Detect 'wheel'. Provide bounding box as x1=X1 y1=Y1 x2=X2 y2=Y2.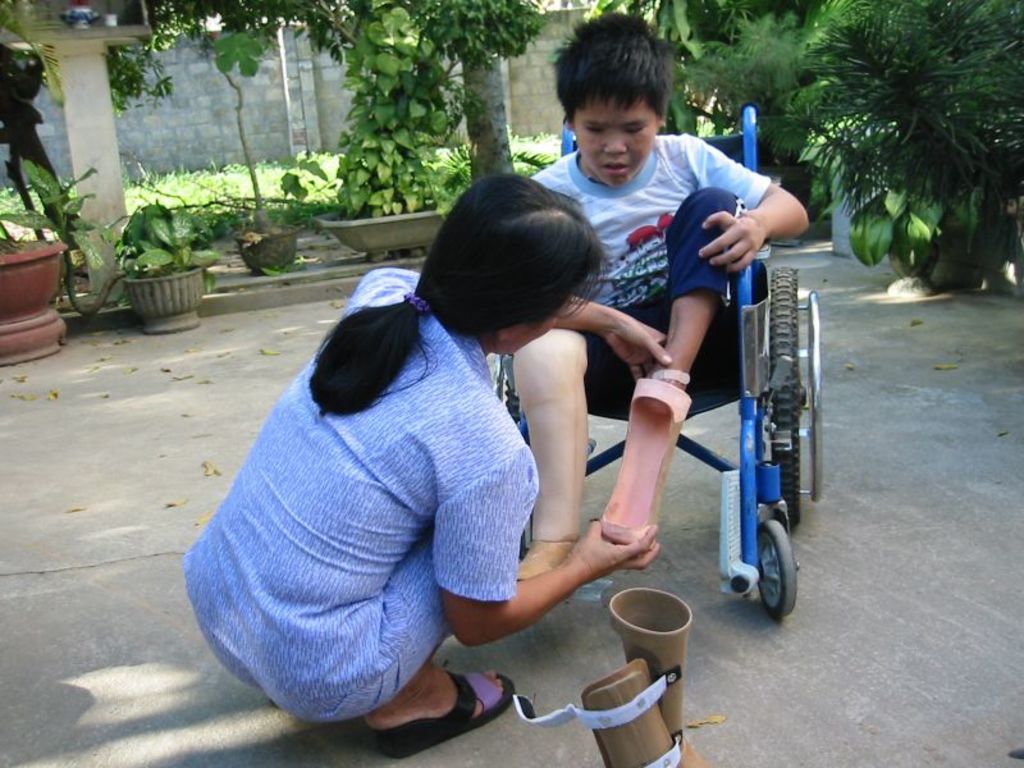
x1=753 y1=522 x2=804 y2=625.
